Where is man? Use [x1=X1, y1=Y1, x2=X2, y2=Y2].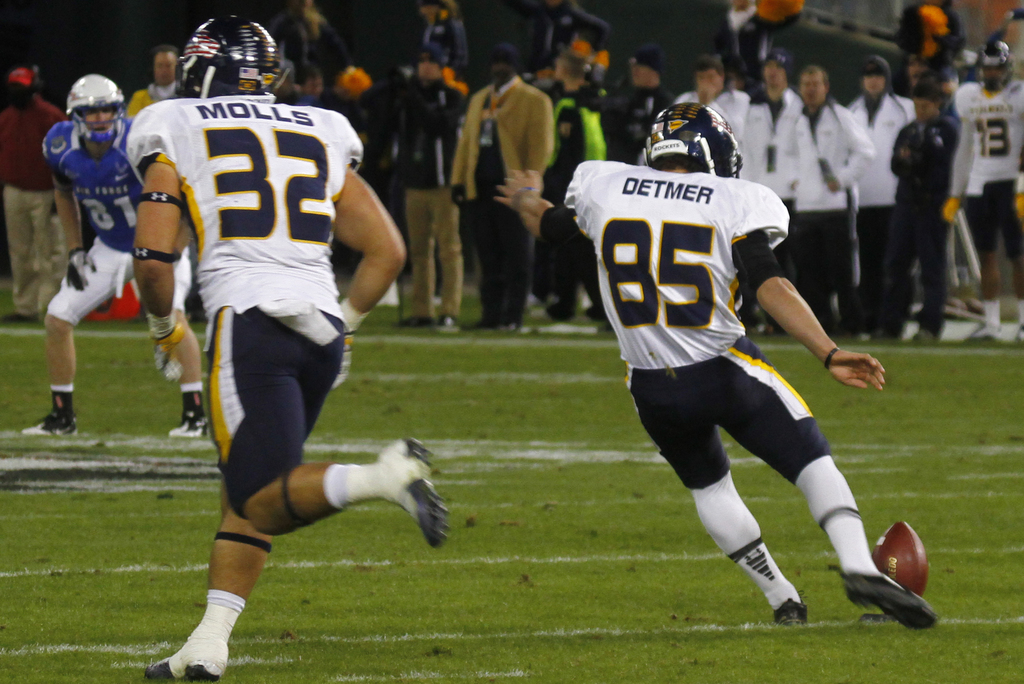
[x1=21, y1=78, x2=214, y2=437].
